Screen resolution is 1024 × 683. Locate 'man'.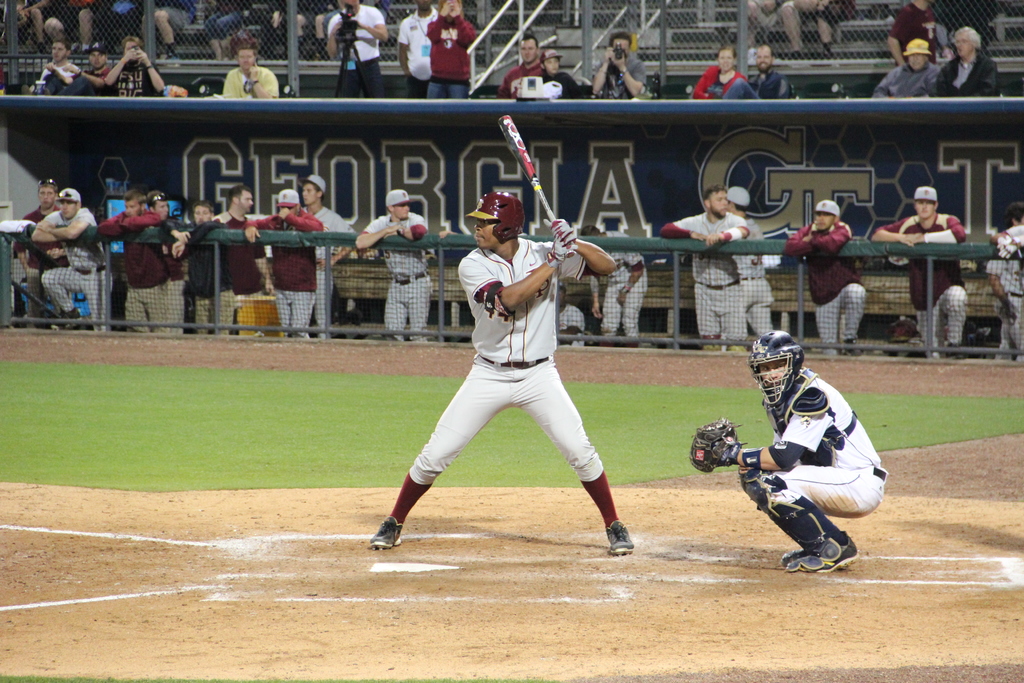
223/43/280/99.
